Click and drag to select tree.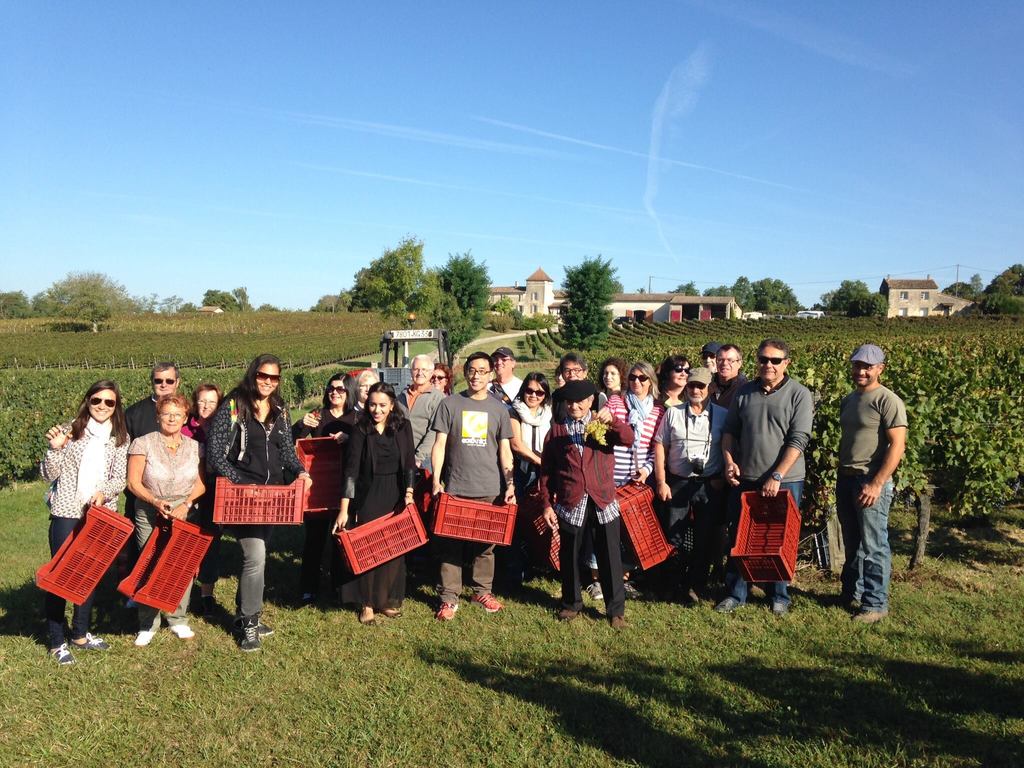
Selection: [548, 244, 628, 348].
